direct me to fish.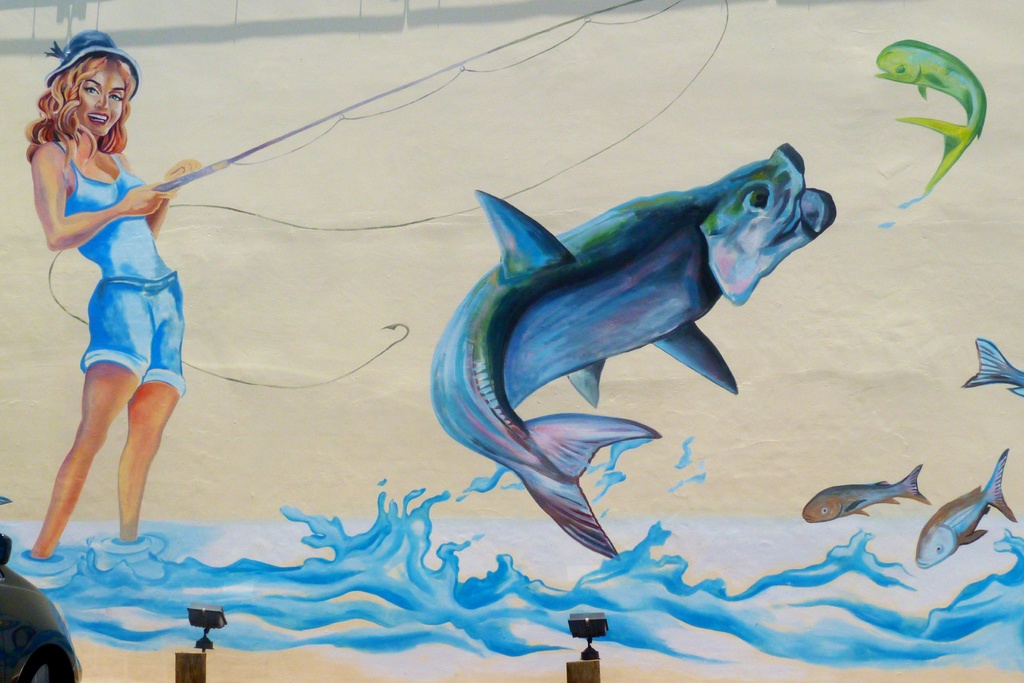
Direction: <box>804,458,927,519</box>.
